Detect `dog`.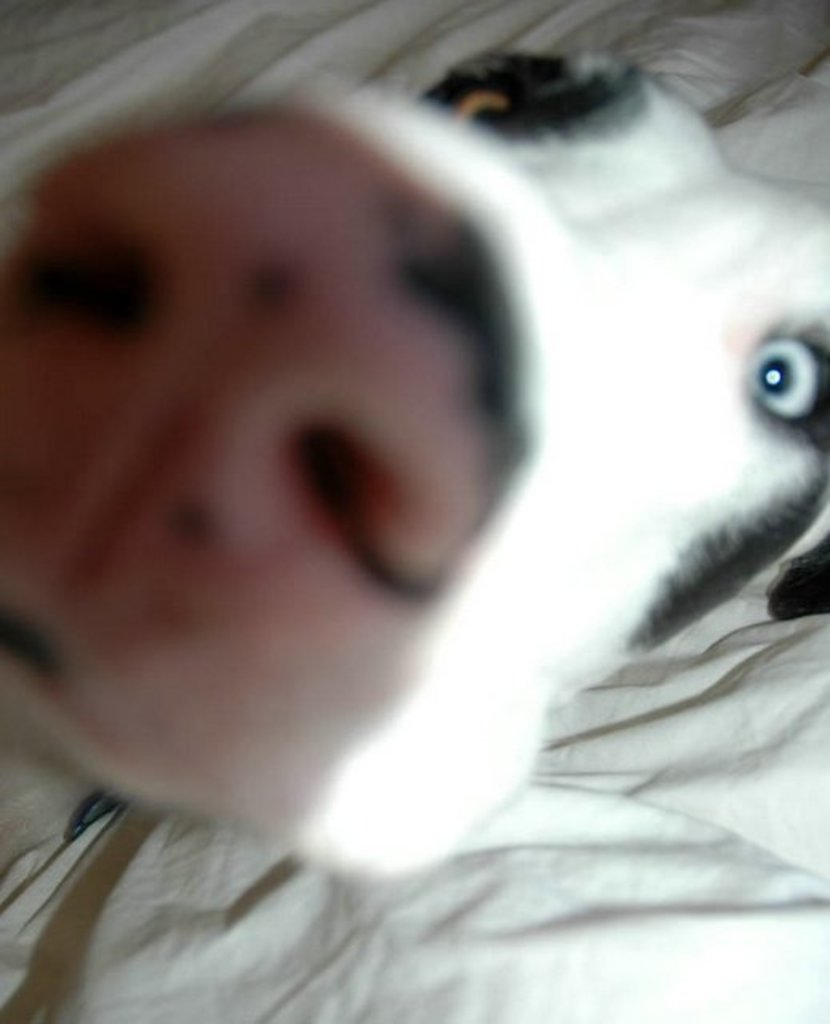
Detected at l=0, t=35, r=828, b=890.
